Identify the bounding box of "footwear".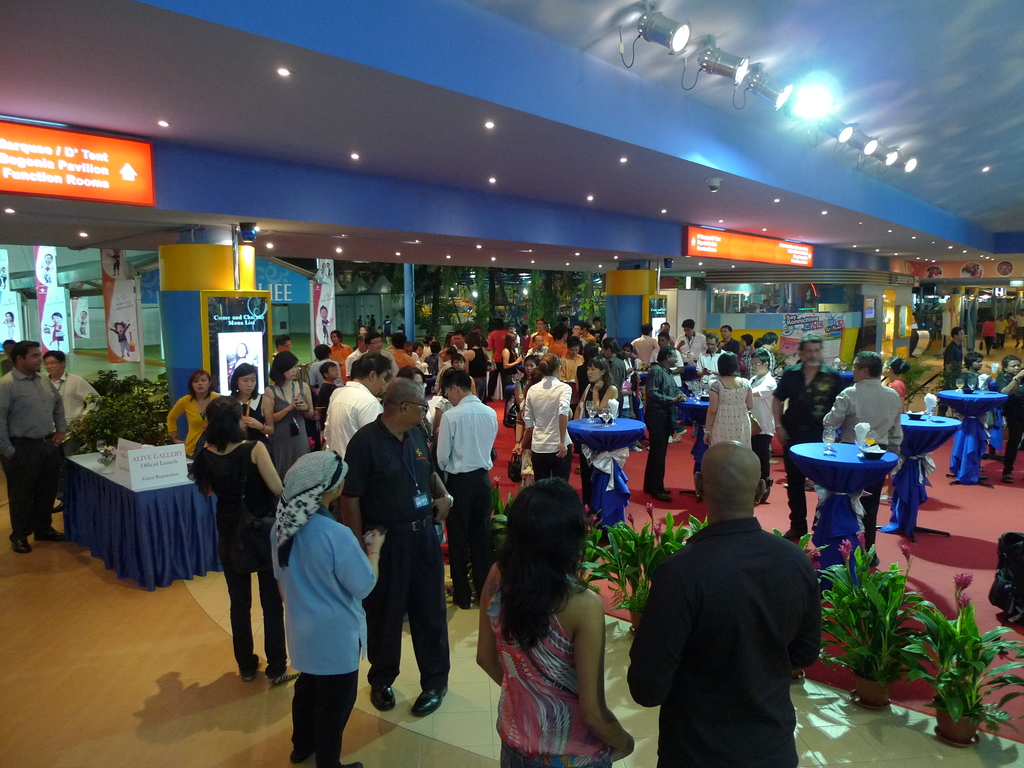
(x1=368, y1=680, x2=393, y2=707).
